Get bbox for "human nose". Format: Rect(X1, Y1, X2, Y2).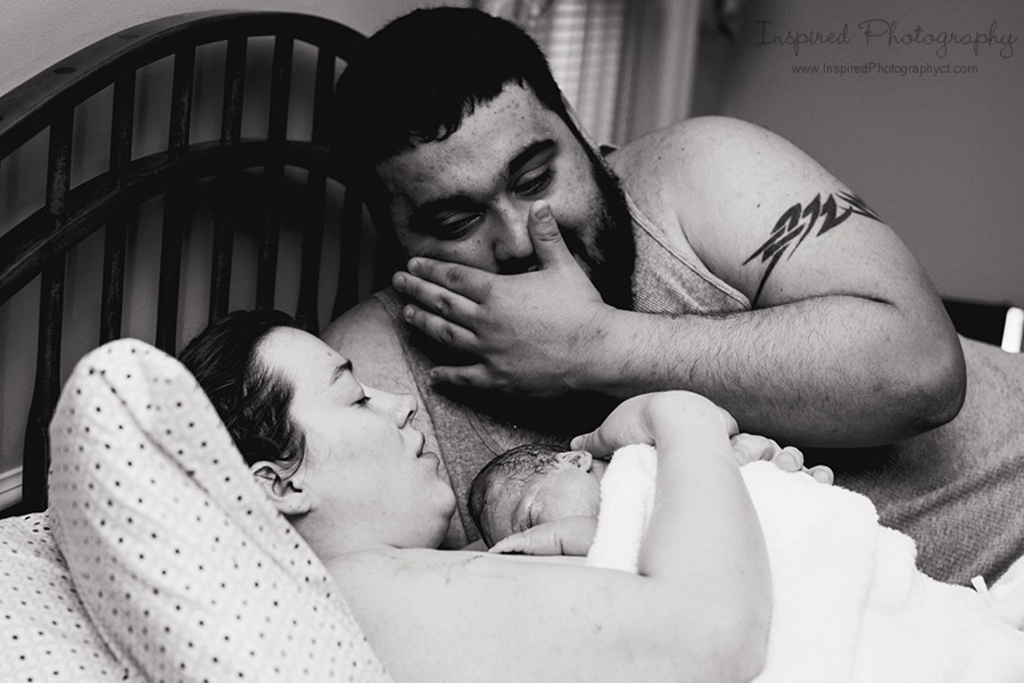
Rect(489, 191, 539, 266).
